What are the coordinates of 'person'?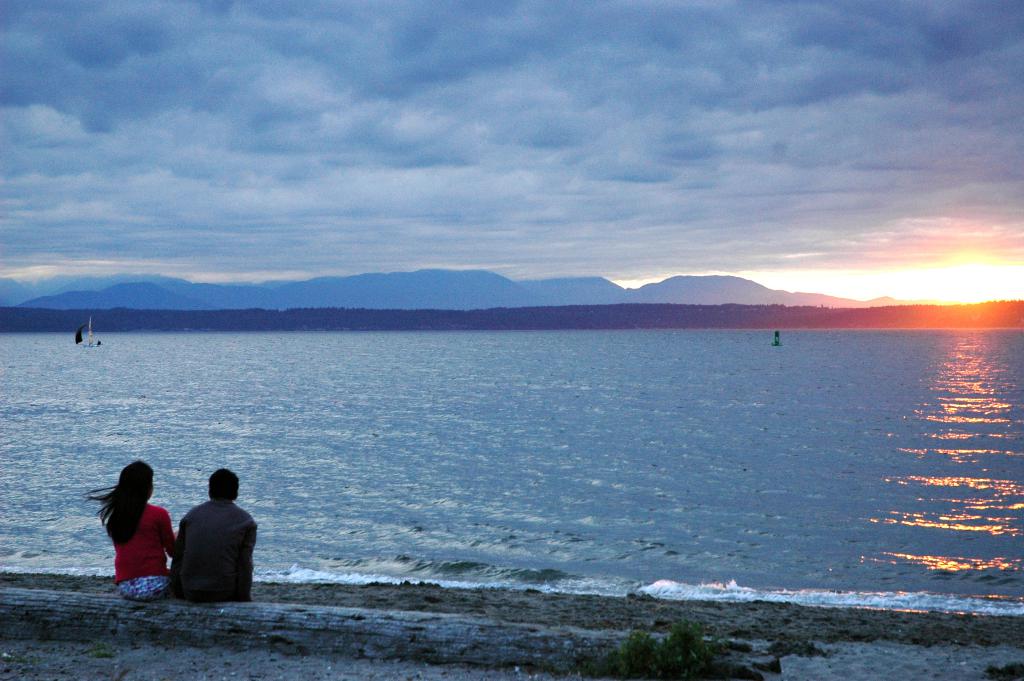
95:457:180:594.
